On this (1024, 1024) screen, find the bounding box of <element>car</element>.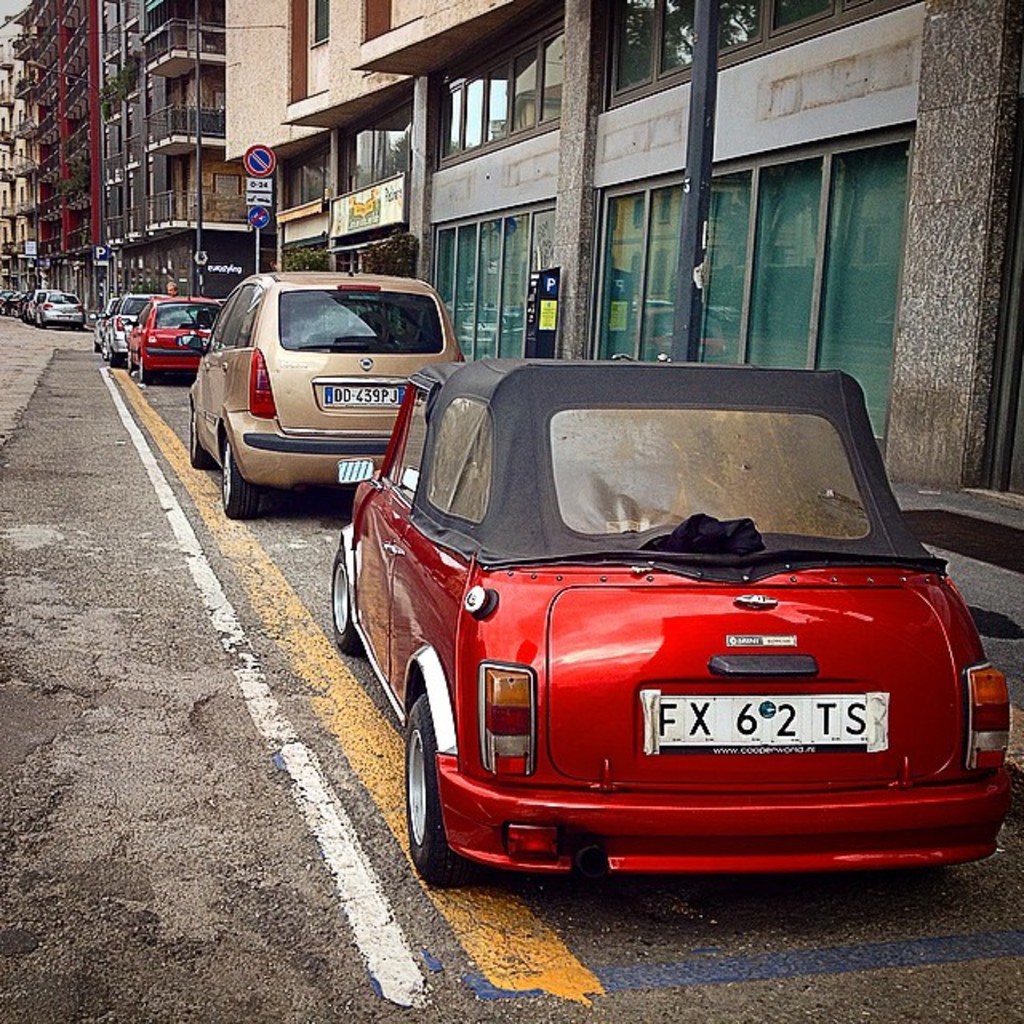
Bounding box: rect(126, 296, 221, 370).
